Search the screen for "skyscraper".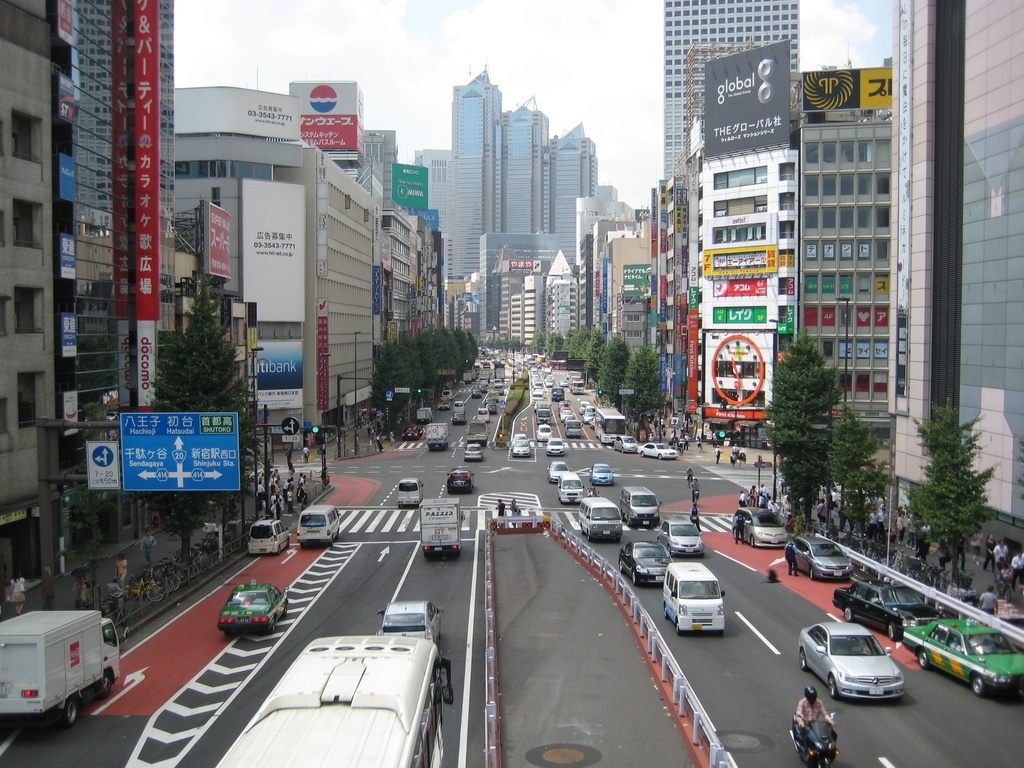
Found at detection(890, 0, 1023, 563).
